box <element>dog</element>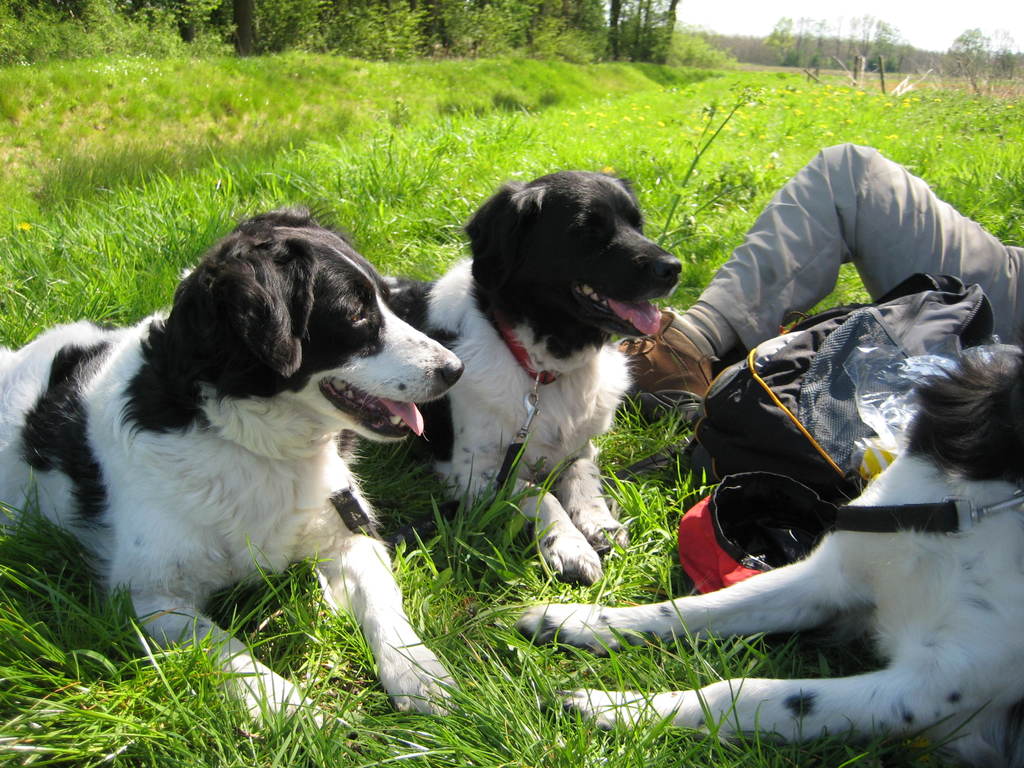
x1=511, y1=344, x2=1023, y2=767
